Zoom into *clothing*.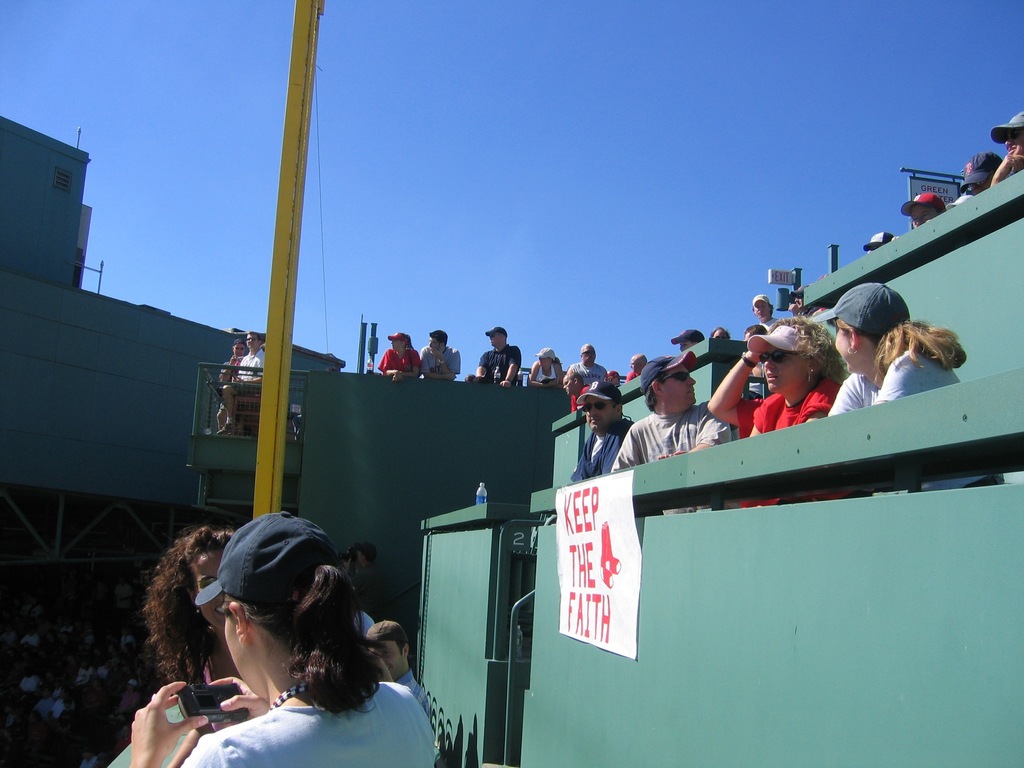
Zoom target: [474, 345, 520, 382].
